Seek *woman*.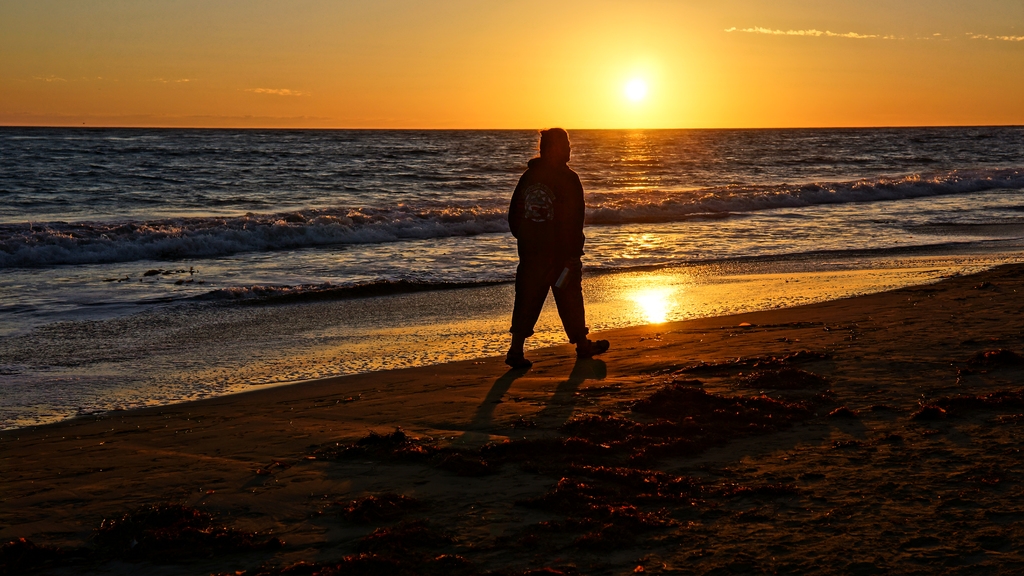
rect(499, 122, 594, 339).
